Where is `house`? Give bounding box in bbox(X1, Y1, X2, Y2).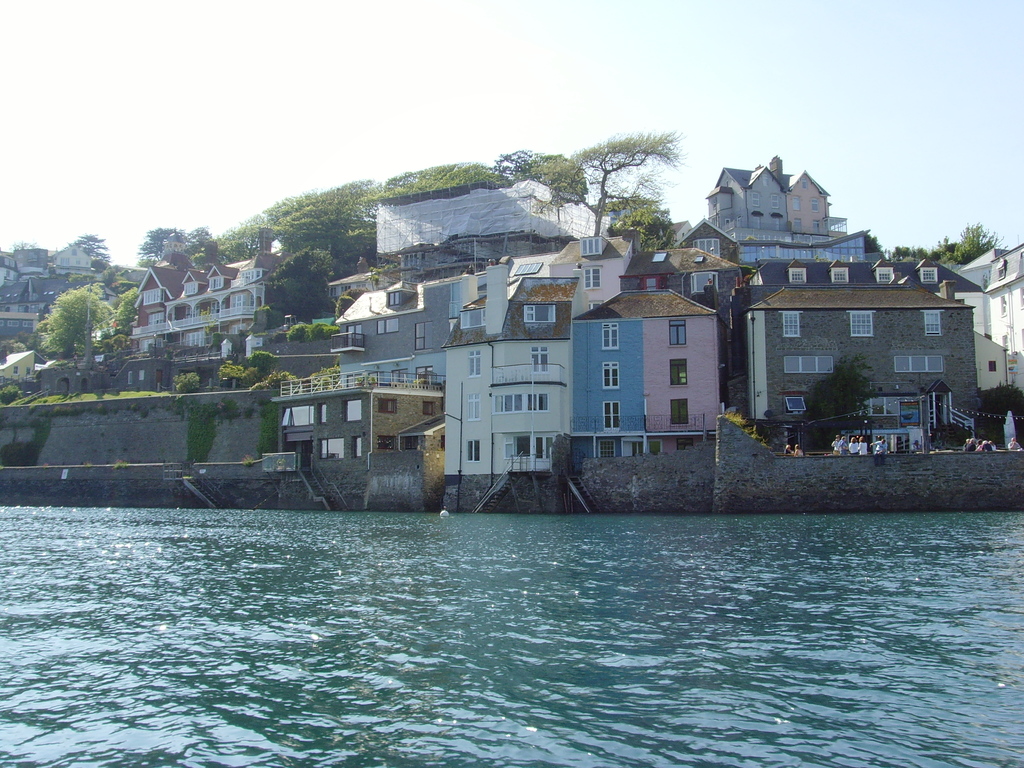
bbox(576, 290, 643, 472).
